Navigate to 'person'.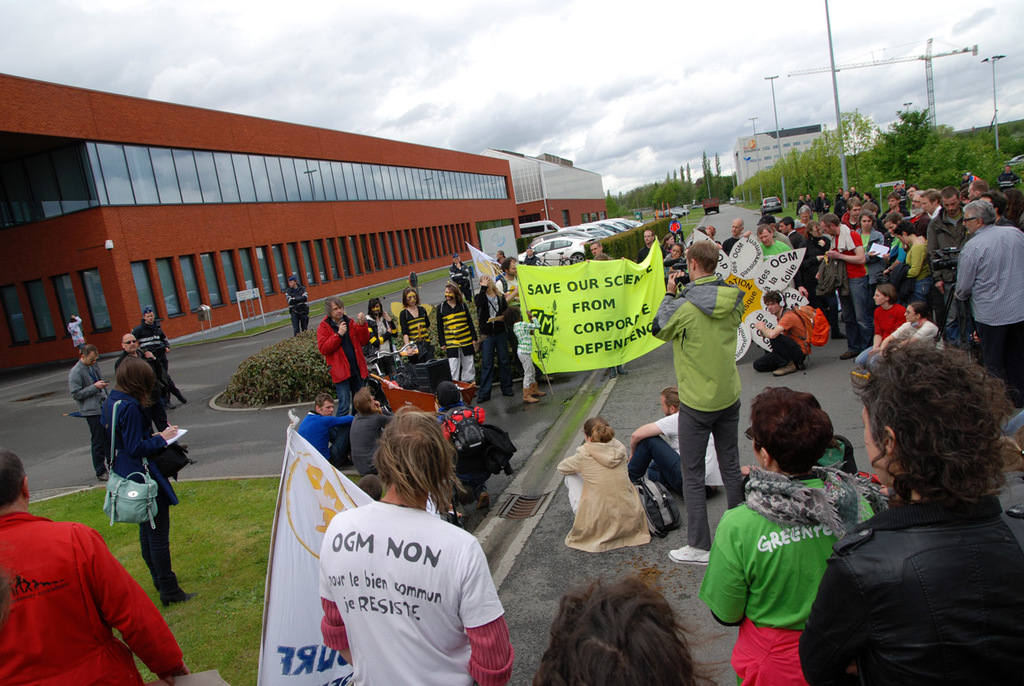
Navigation target: pyautogui.locateOnScreen(853, 305, 945, 380).
